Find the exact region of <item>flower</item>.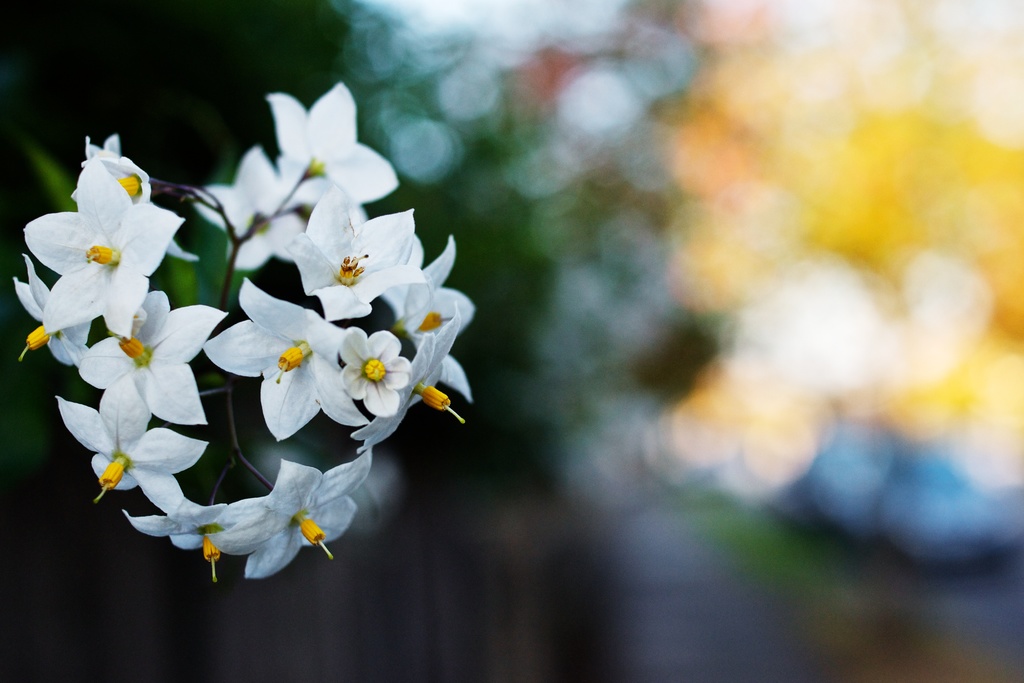
Exact region: 348 300 463 447.
